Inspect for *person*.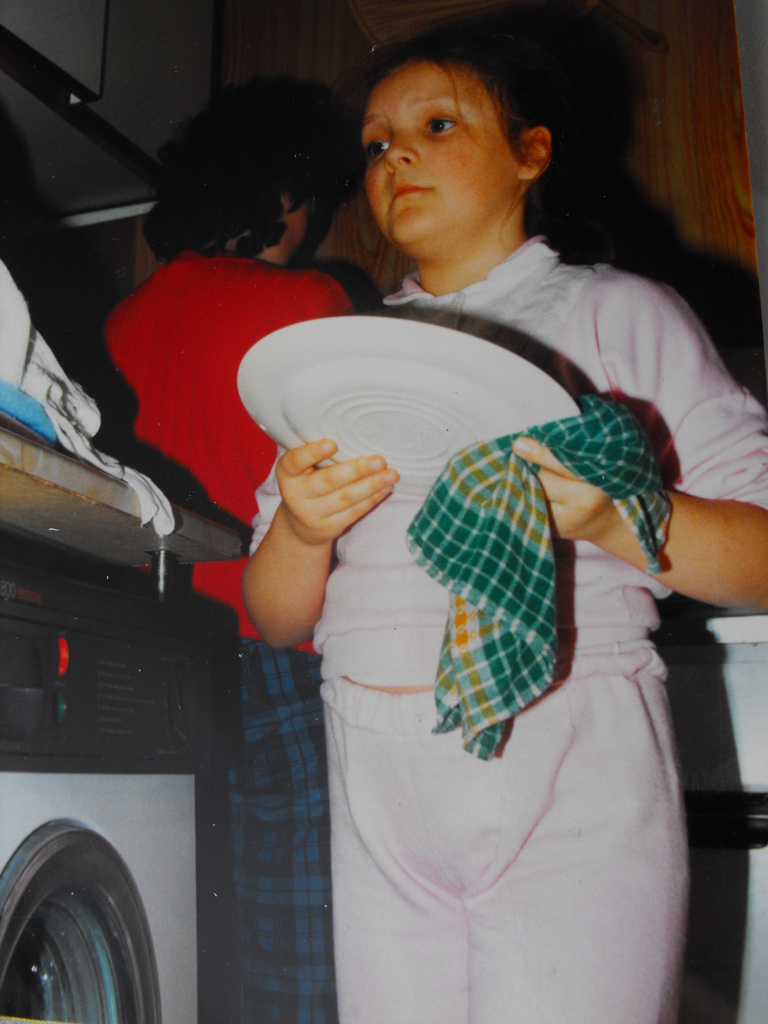
Inspection: <region>100, 90, 353, 1023</region>.
